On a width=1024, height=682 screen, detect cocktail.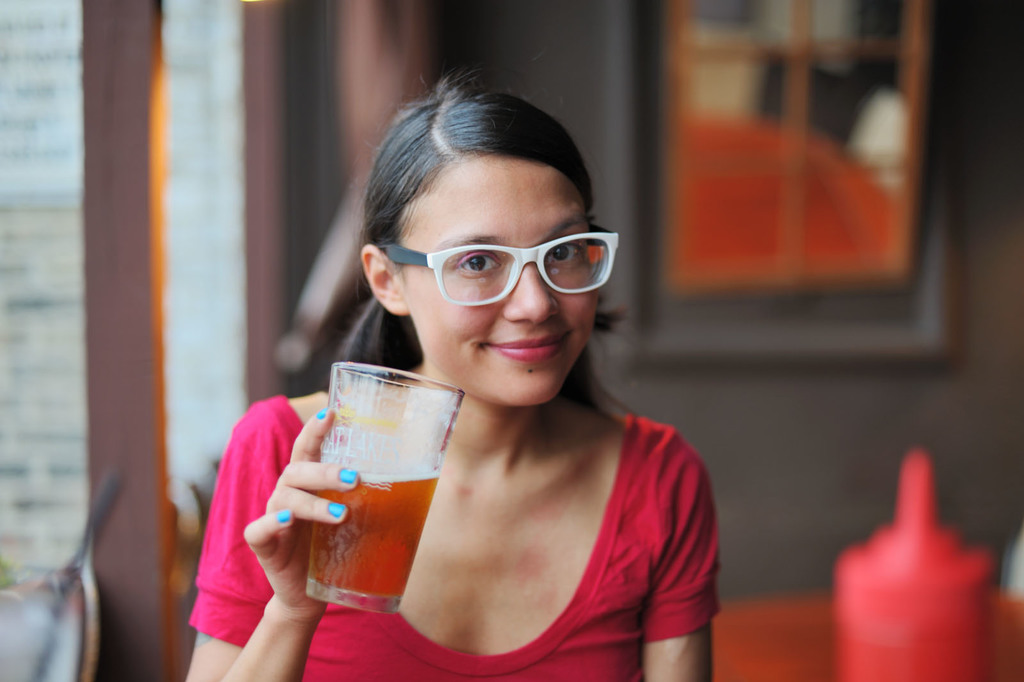
(x1=329, y1=360, x2=462, y2=610).
